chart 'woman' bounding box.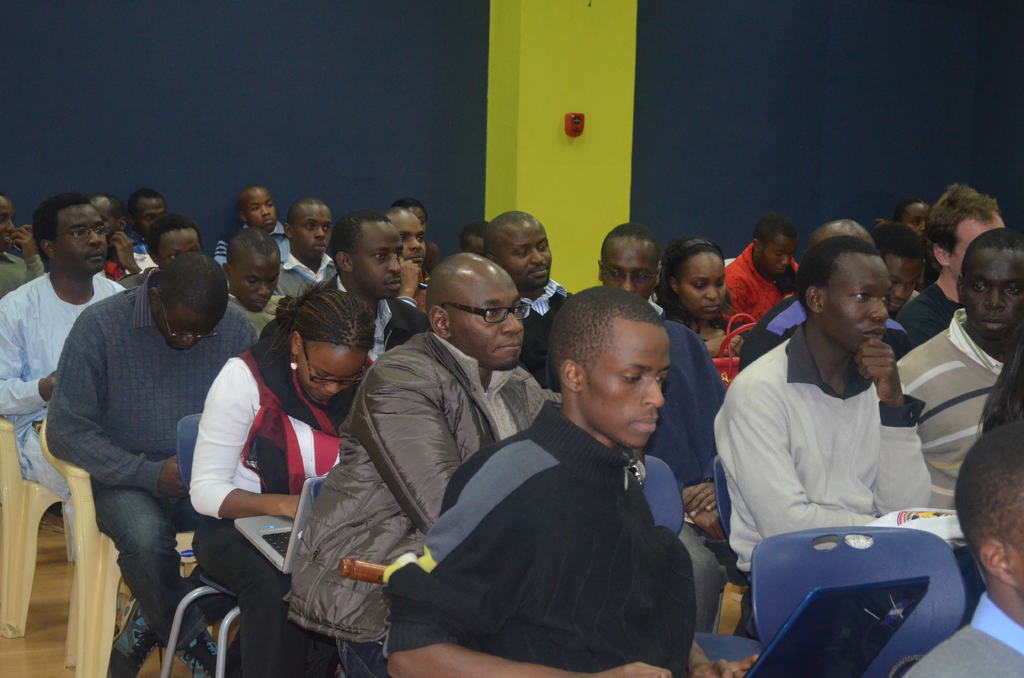
Charted: detection(649, 238, 754, 365).
